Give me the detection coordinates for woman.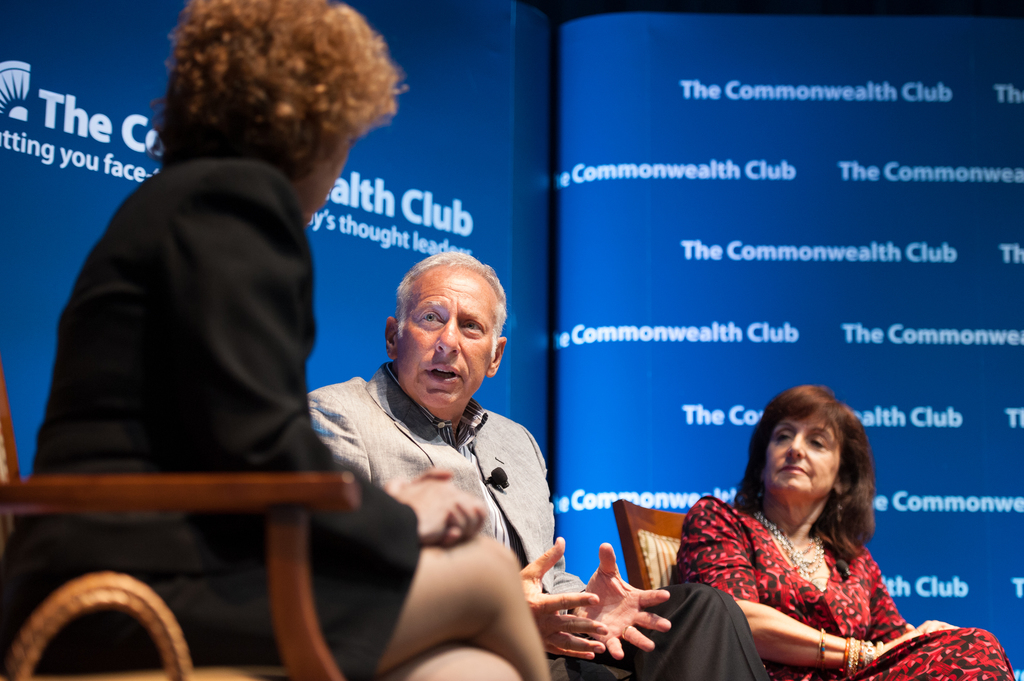
x1=672 y1=386 x2=1016 y2=680.
